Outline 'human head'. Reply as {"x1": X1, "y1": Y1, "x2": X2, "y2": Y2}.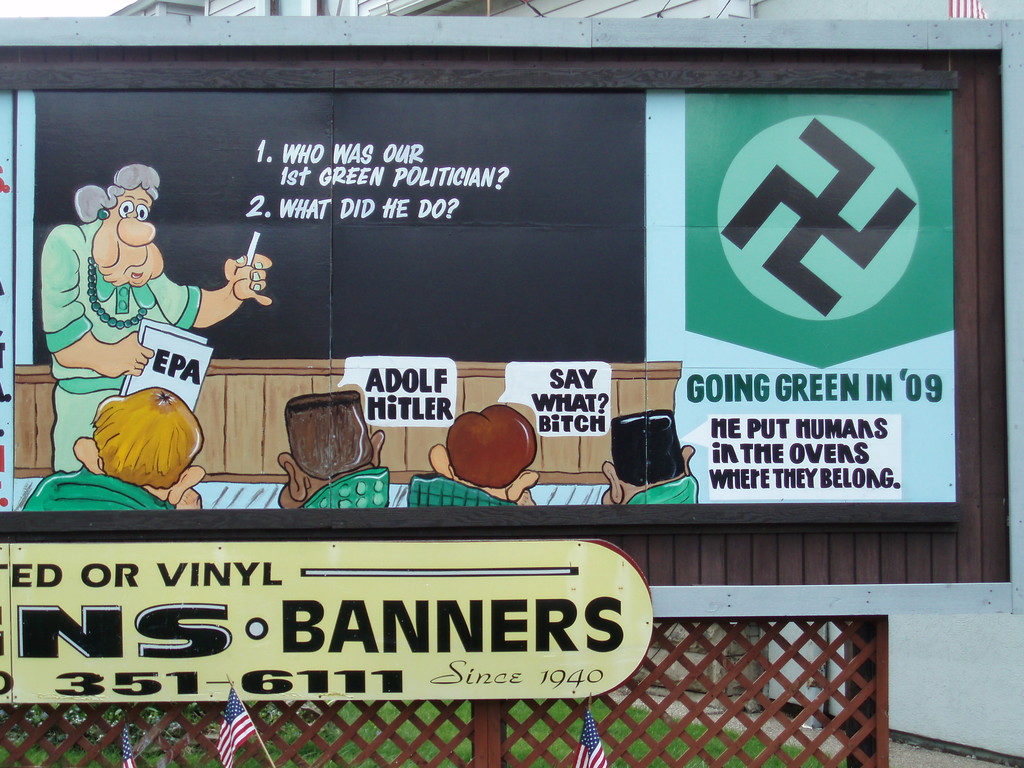
{"x1": 448, "y1": 404, "x2": 538, "y2": 492}.
